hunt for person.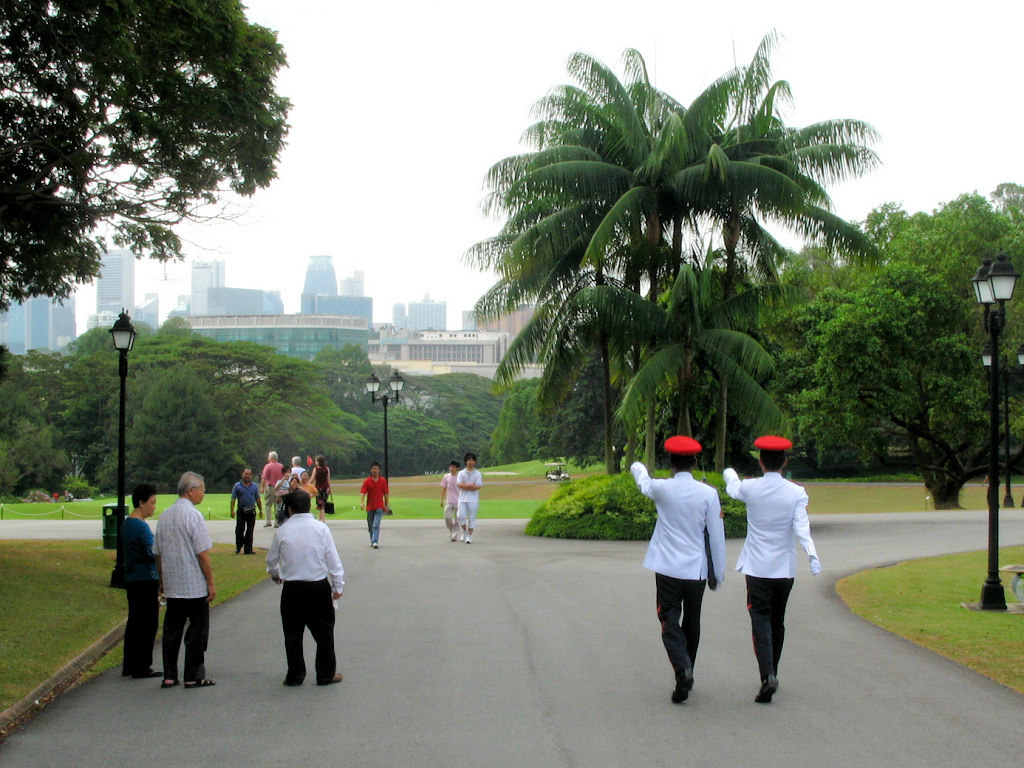
Hunted down at box(227, 467, 258, 556).
